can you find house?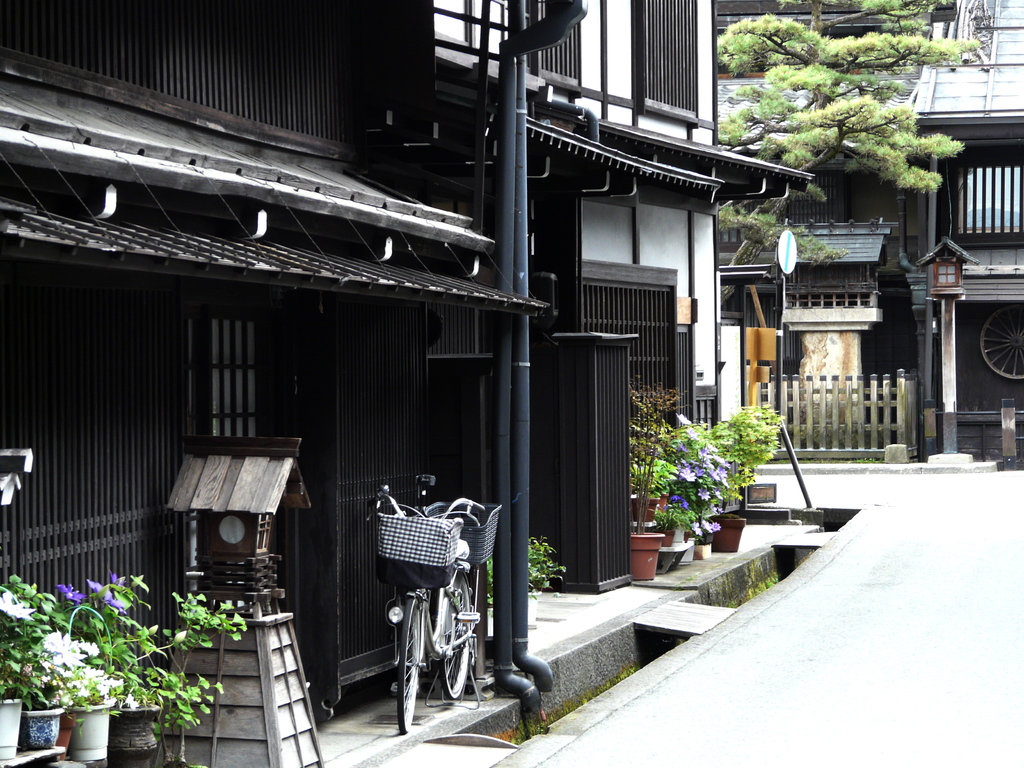
Yes, bounding box: (left=719, top=49, right=925, bottom=460).
